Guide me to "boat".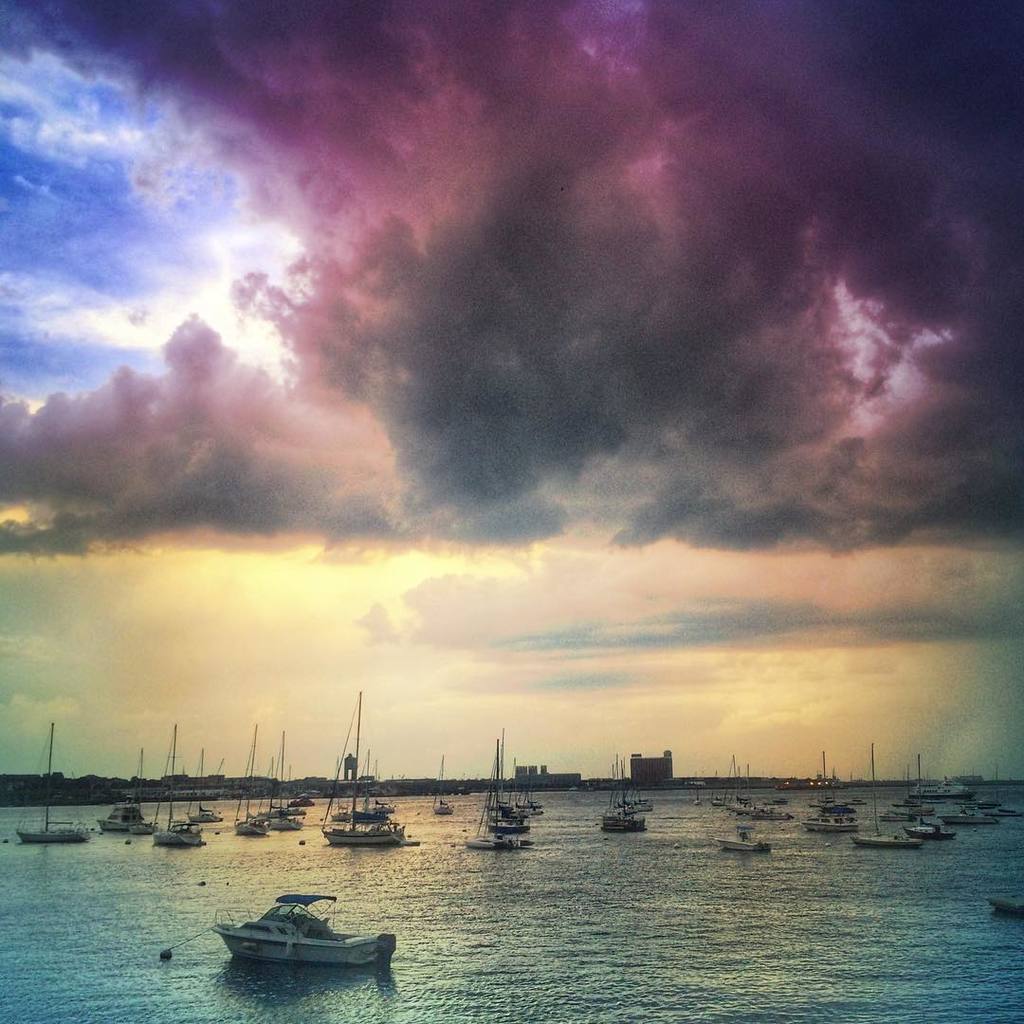
Guidance: pyautogui.locateOnScreen(522, 798, 537, 810).
